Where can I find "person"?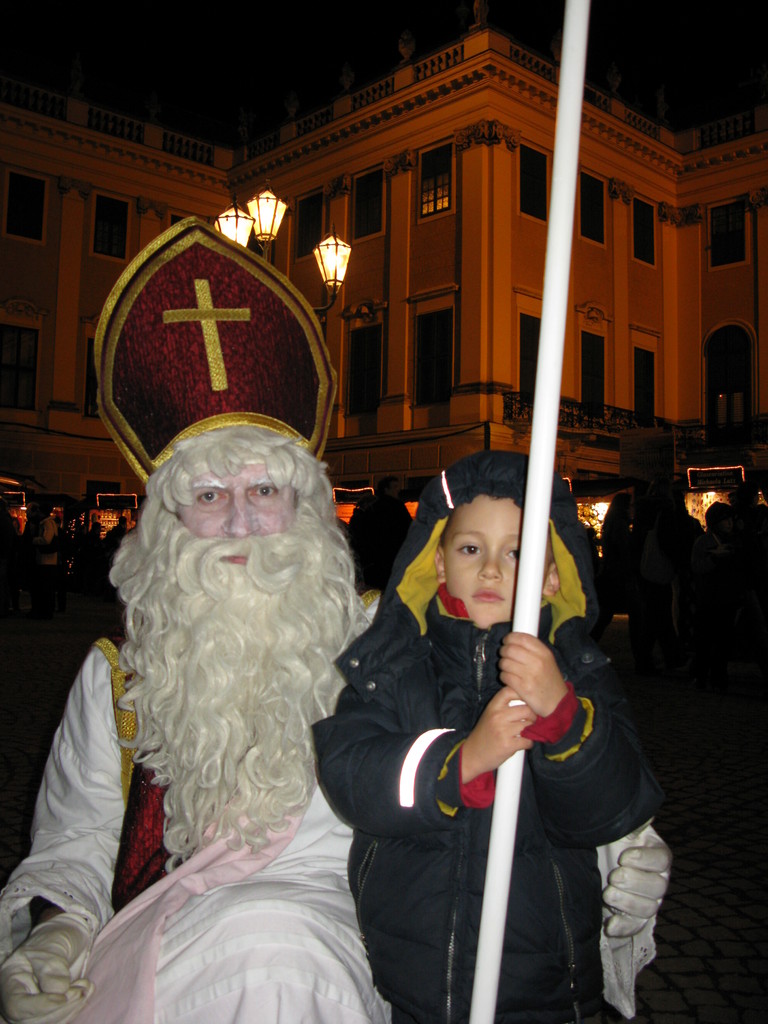
You can find it at Rect(308, 447, 666, 1023).
